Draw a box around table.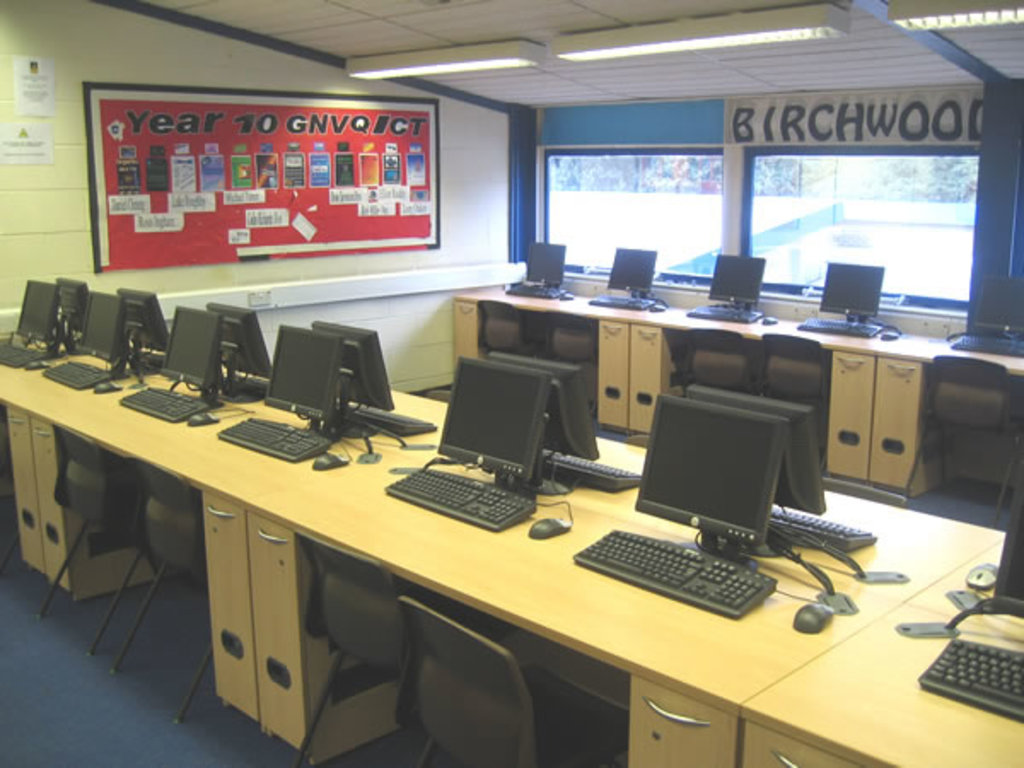
x1=0 y1=317 x2=1022 y2=766.
